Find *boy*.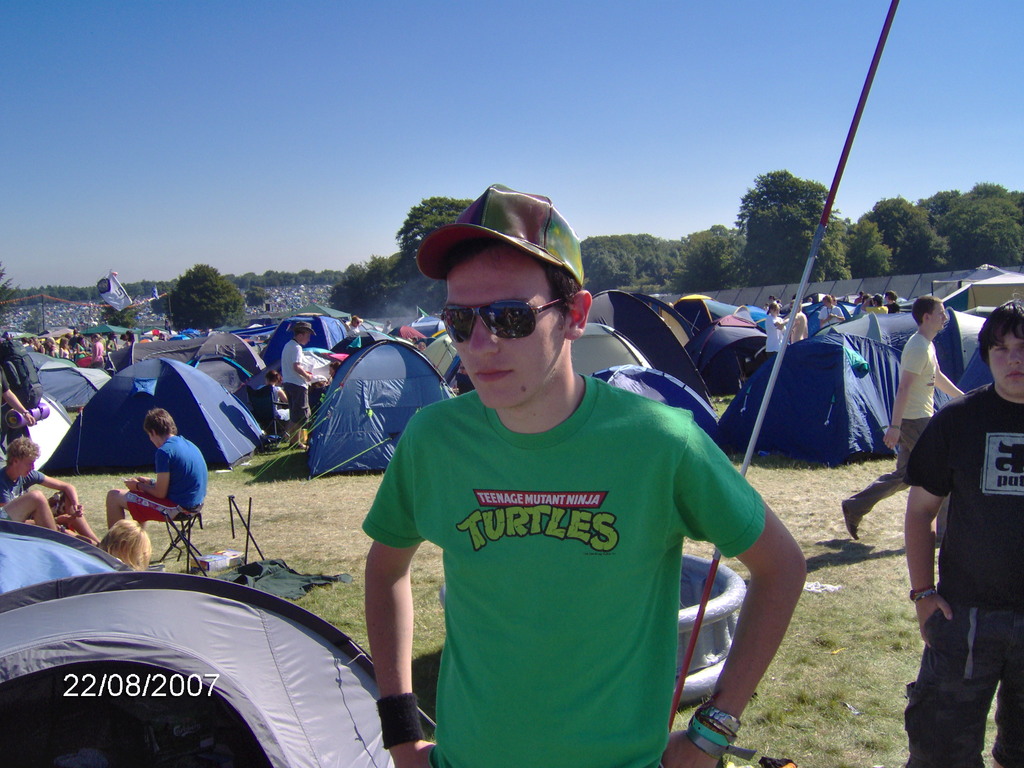
362,185,806,767.
